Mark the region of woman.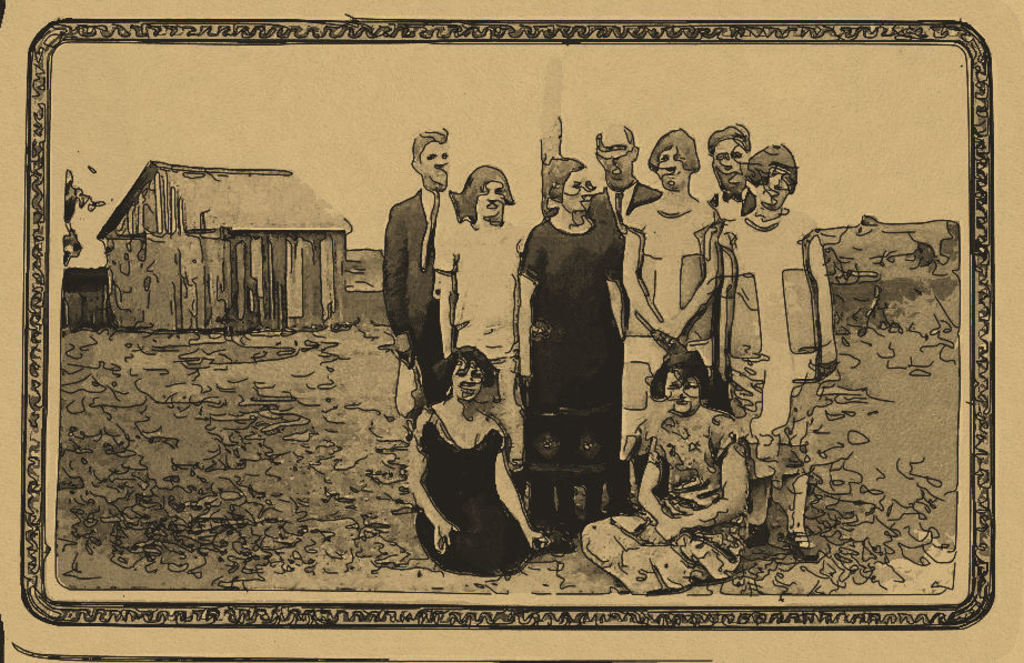
Region: [615, 128, 725, 496].
